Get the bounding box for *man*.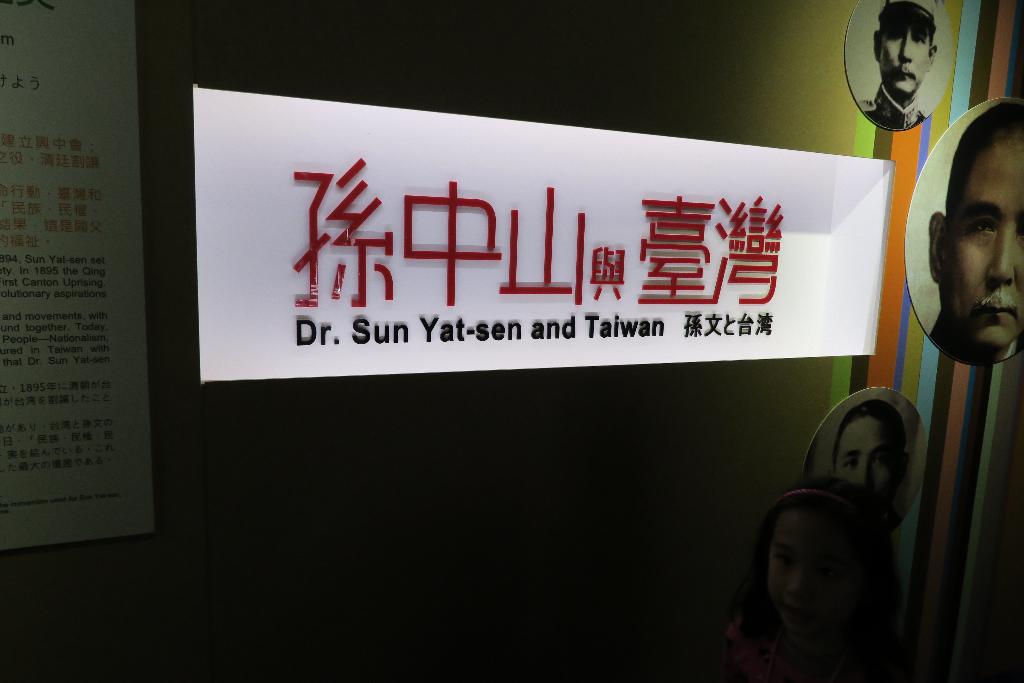
(893, 115, 1023, 399).
